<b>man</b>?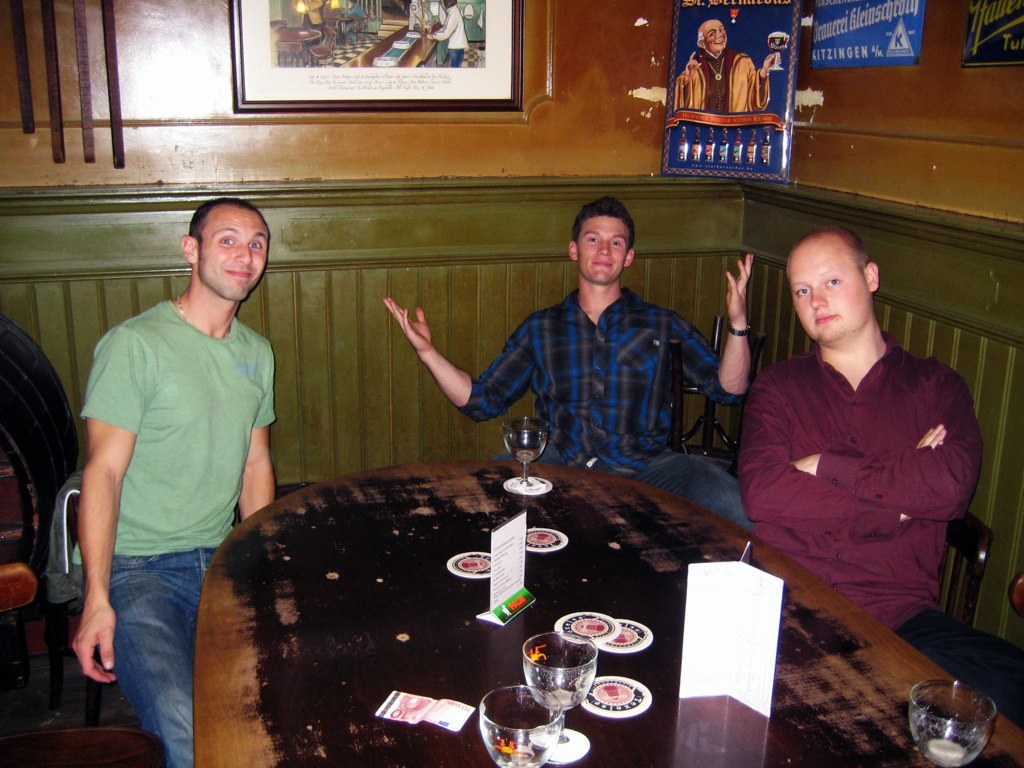
region(669, 16, 773, 111)
